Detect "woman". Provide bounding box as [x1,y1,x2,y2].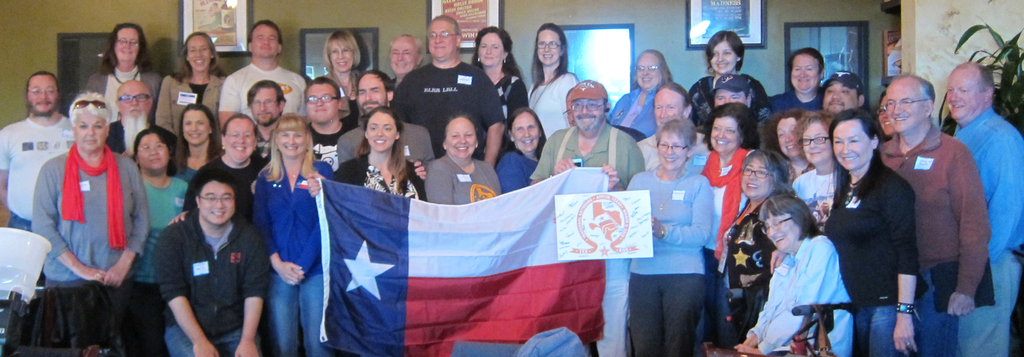
[692,26,769,123].
